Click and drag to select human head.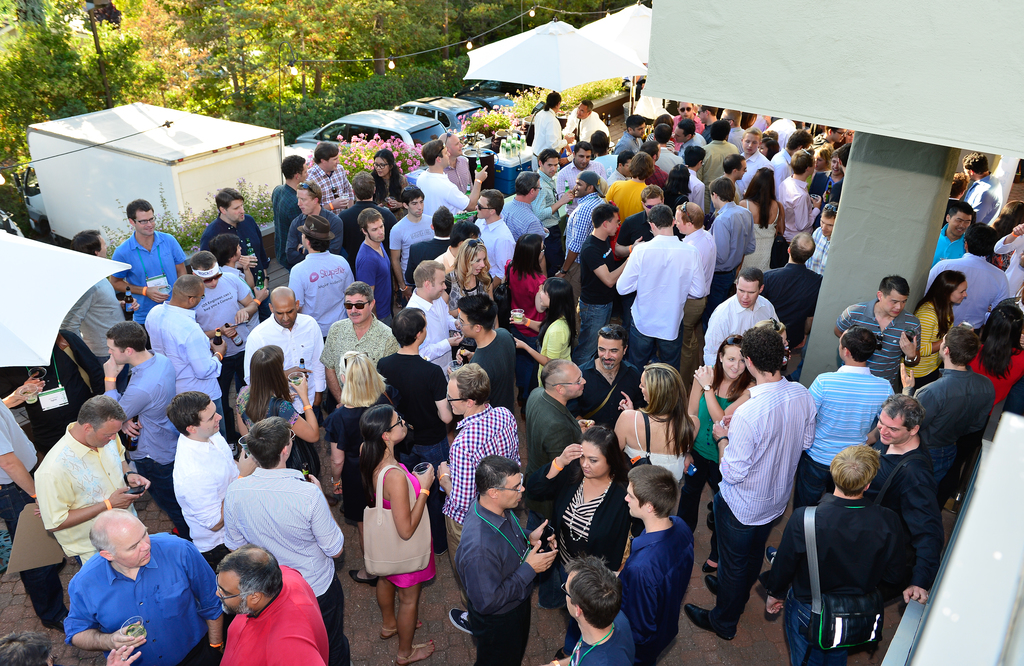
Selection: 86/508/152/568.
